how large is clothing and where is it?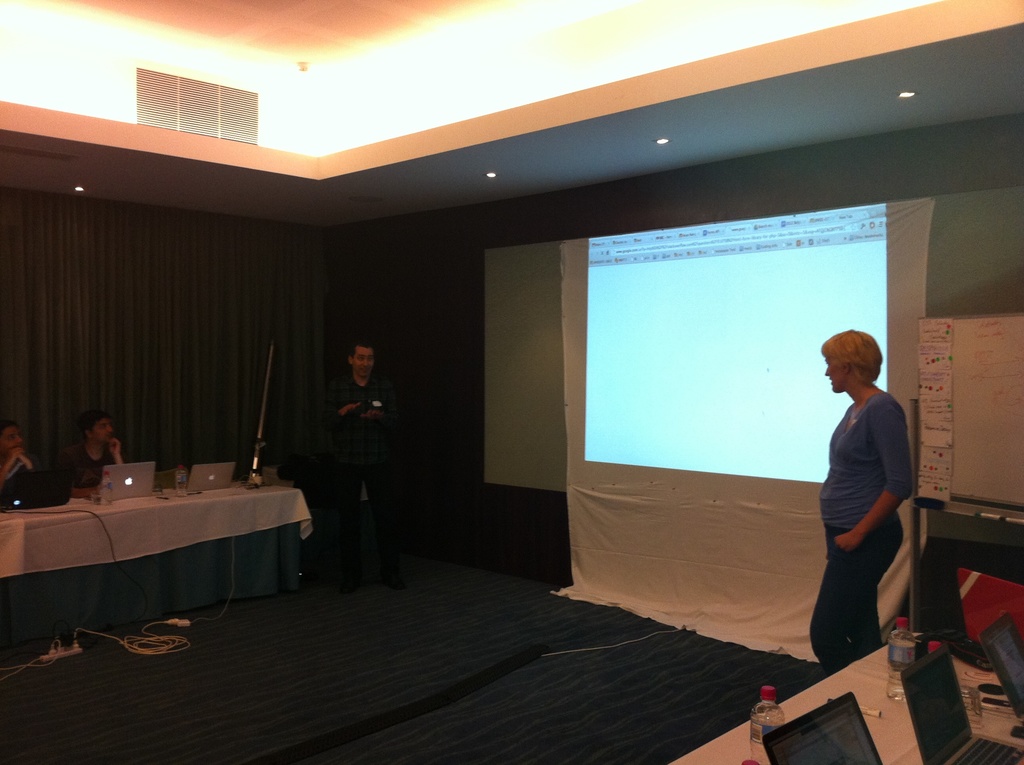
Bounding box: crop(63, 432, 138, 477).
